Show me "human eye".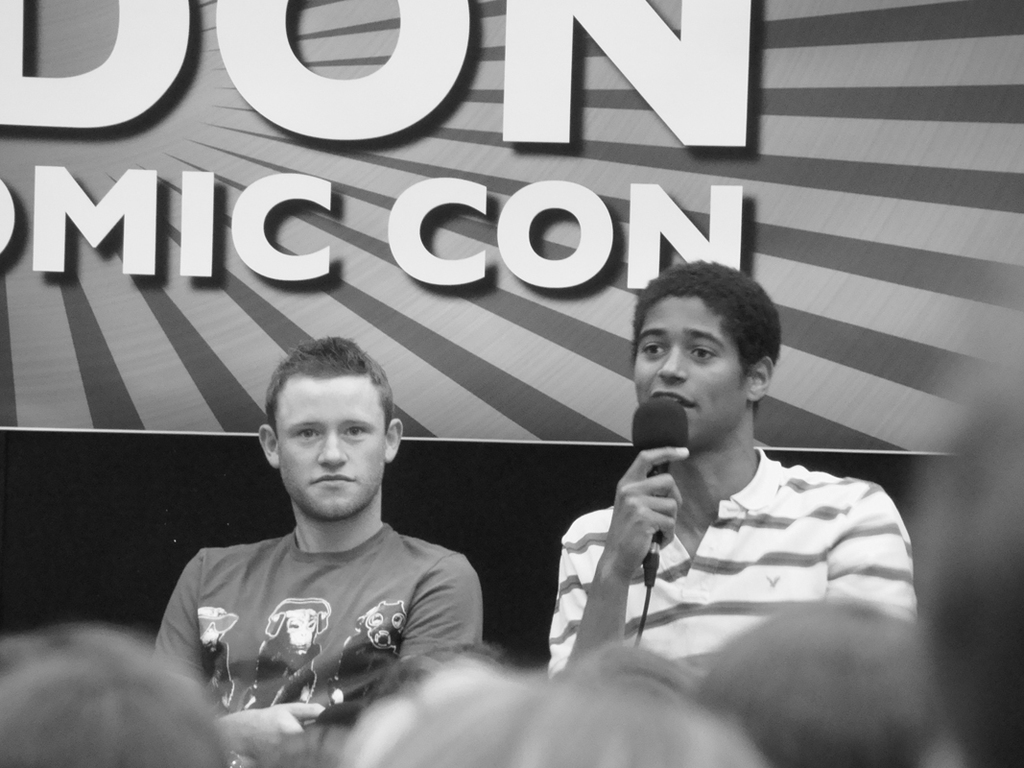
"human eye" is here: region(340, 423, 367, 441).
